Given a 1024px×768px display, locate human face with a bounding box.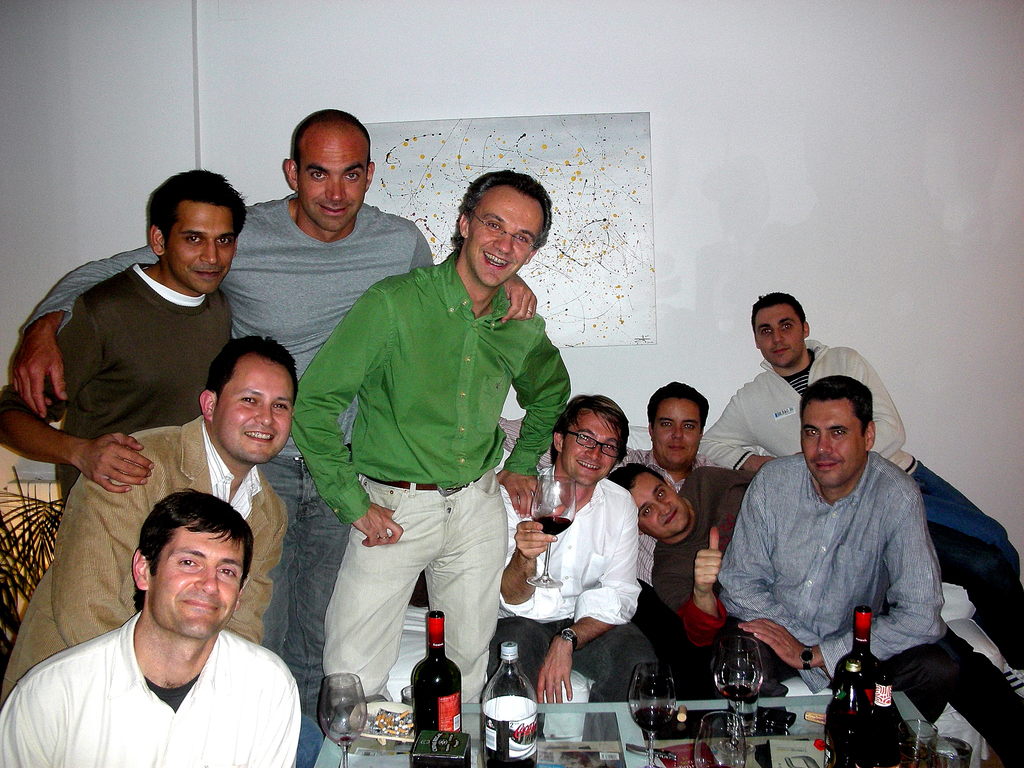
Located: region(563, 410, 623, 486).
